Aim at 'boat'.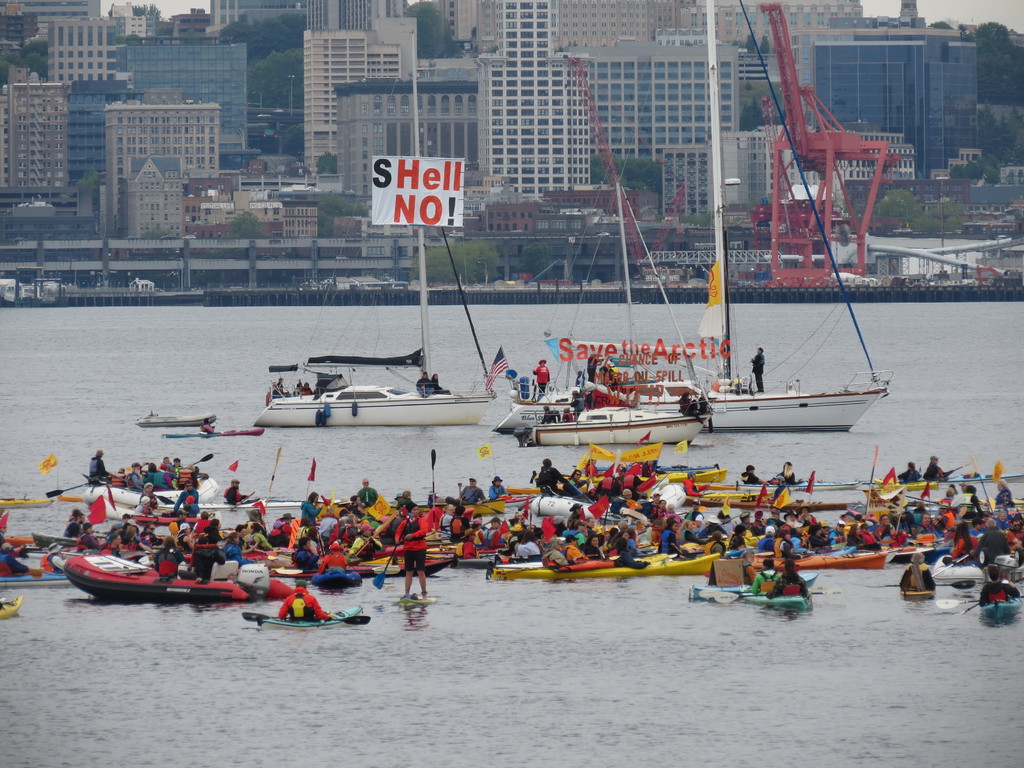
Aimed at Rect(227, 330, 510, 428).
